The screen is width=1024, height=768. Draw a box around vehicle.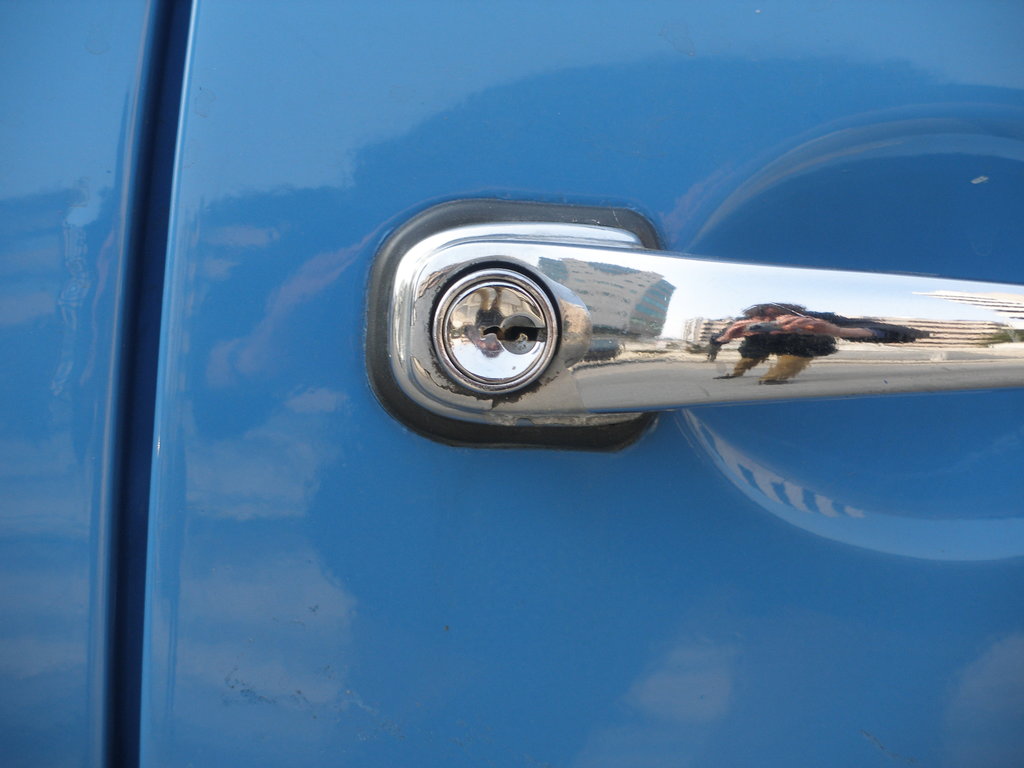
select_region(0, 0, 1023, 767).
